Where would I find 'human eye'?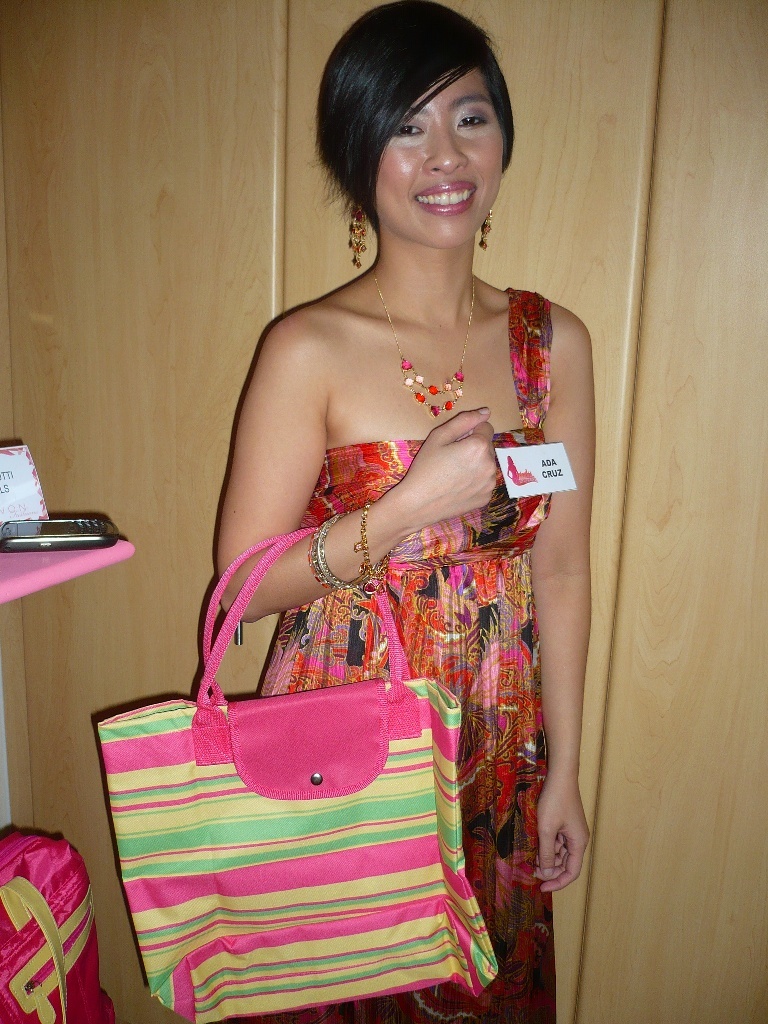
At detection(387, 125, 424, 144).
